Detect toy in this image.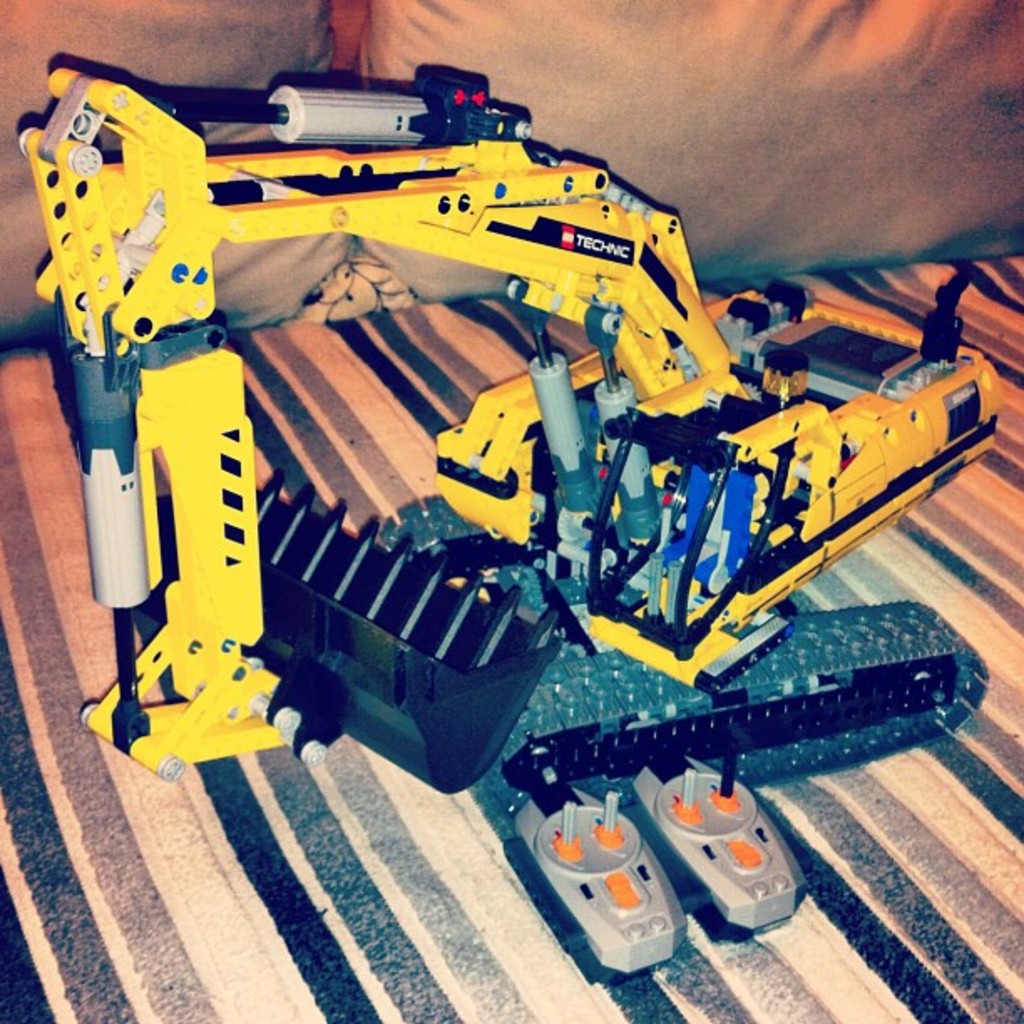
Detection: <bbox>634, 756, 812, 945</bbox>.
